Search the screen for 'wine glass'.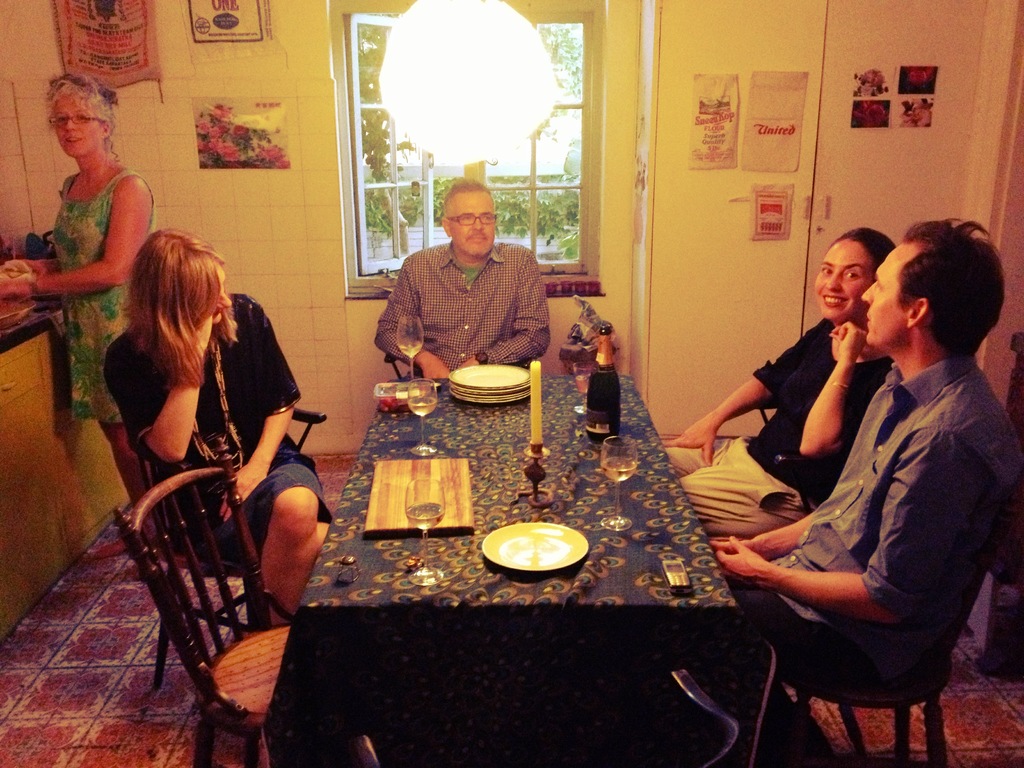
Found at pyautogui.locateOnScreen(408, 482, 444, 584).
